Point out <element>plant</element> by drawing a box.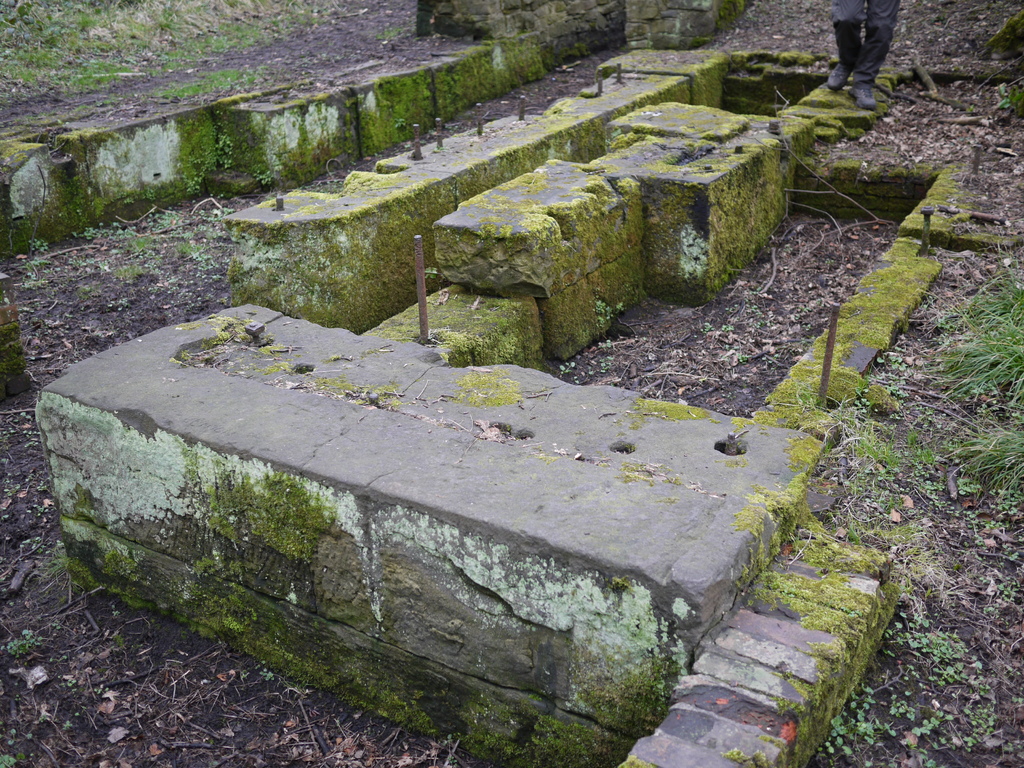
202:123:231:177.
